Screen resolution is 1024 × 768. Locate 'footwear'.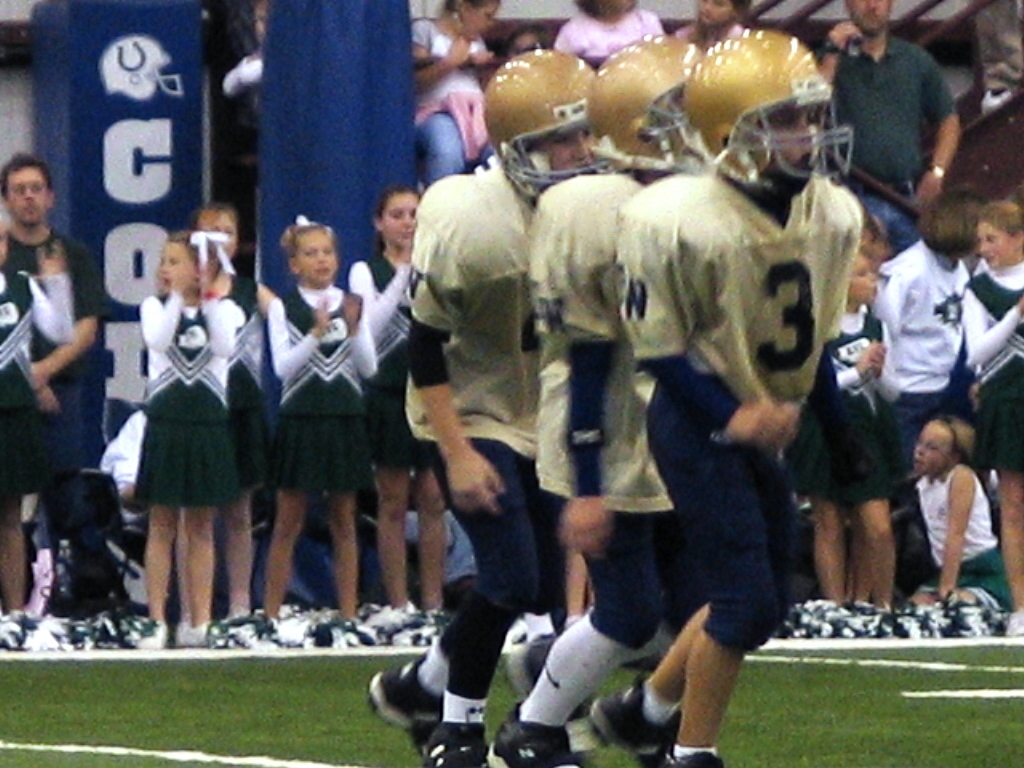
region(486, 700, 577, 767).
